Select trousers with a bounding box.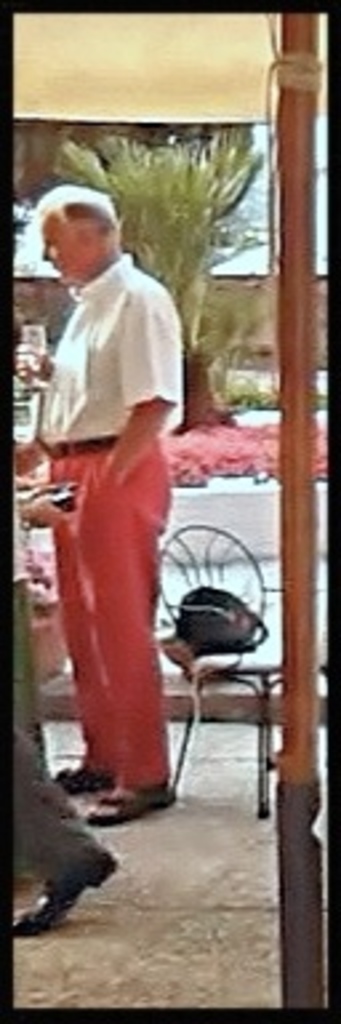
left=35, top=371, right=181, bottom=837.
